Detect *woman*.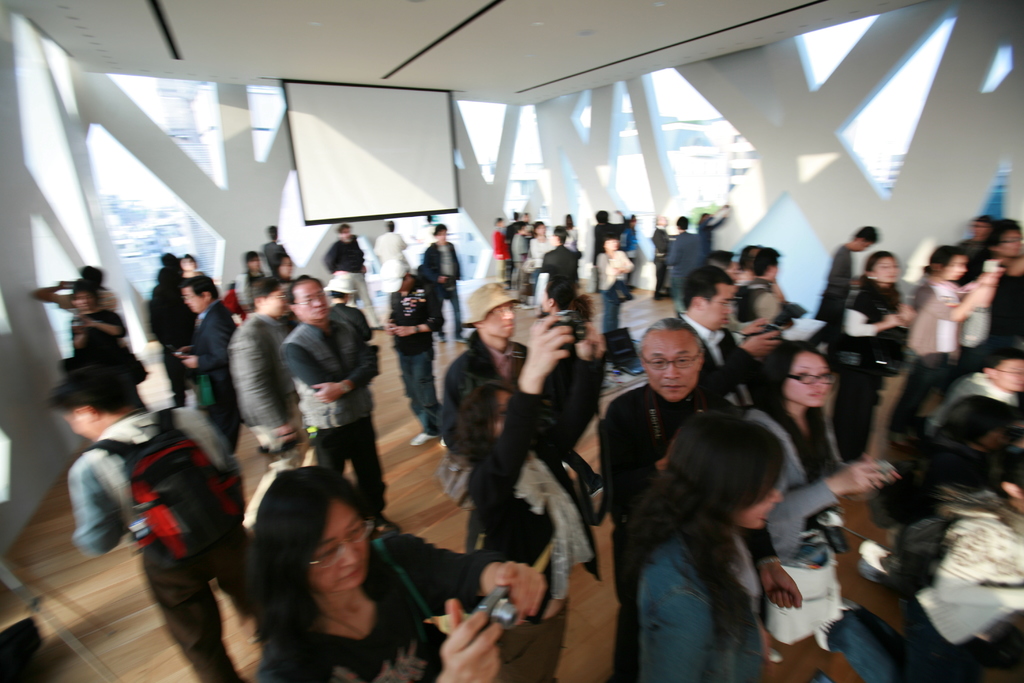
Detected at <bbox>627, 406, 805, 682</bbox>.
